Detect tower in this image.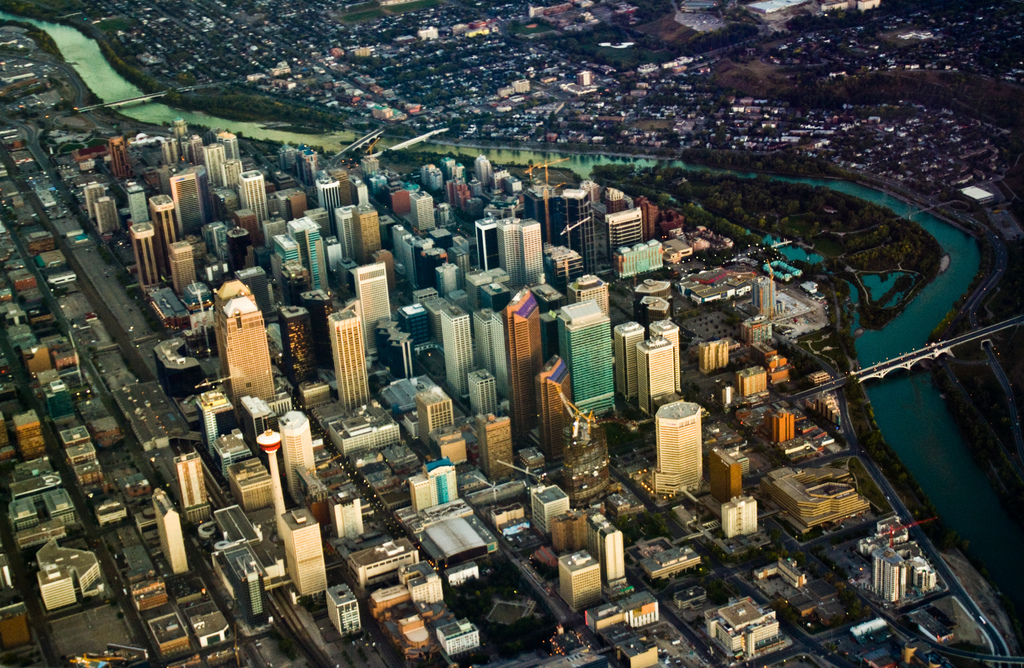
Detection: rect(641, 331, 680, 414).
